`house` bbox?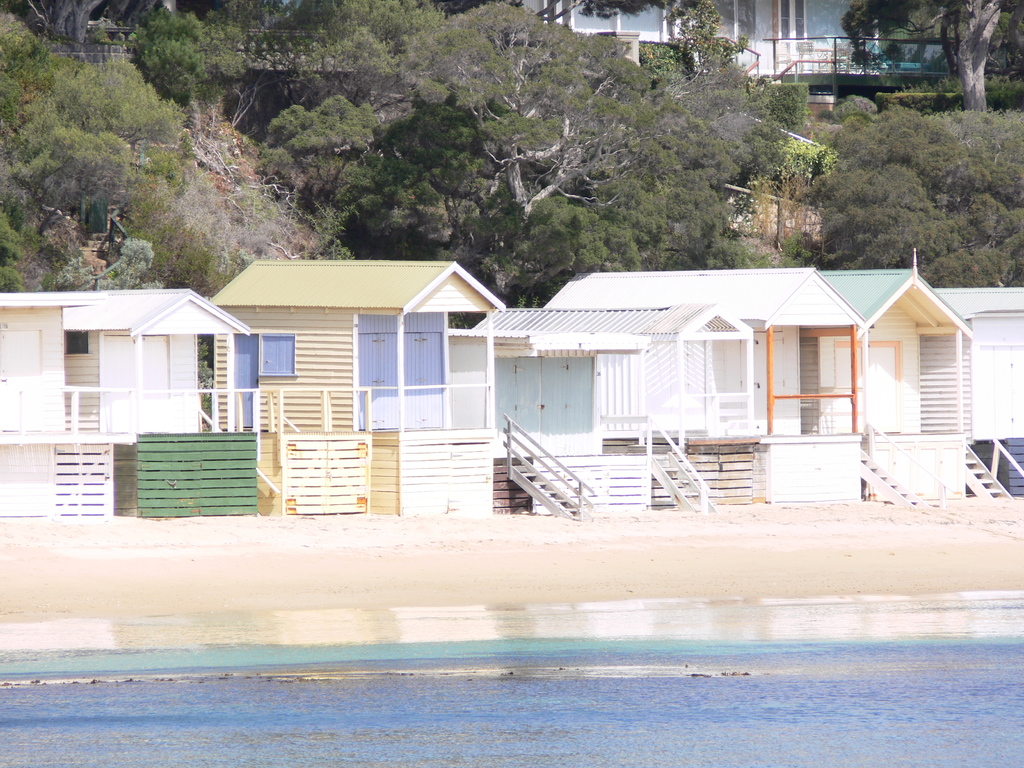
950 292 1023 460
